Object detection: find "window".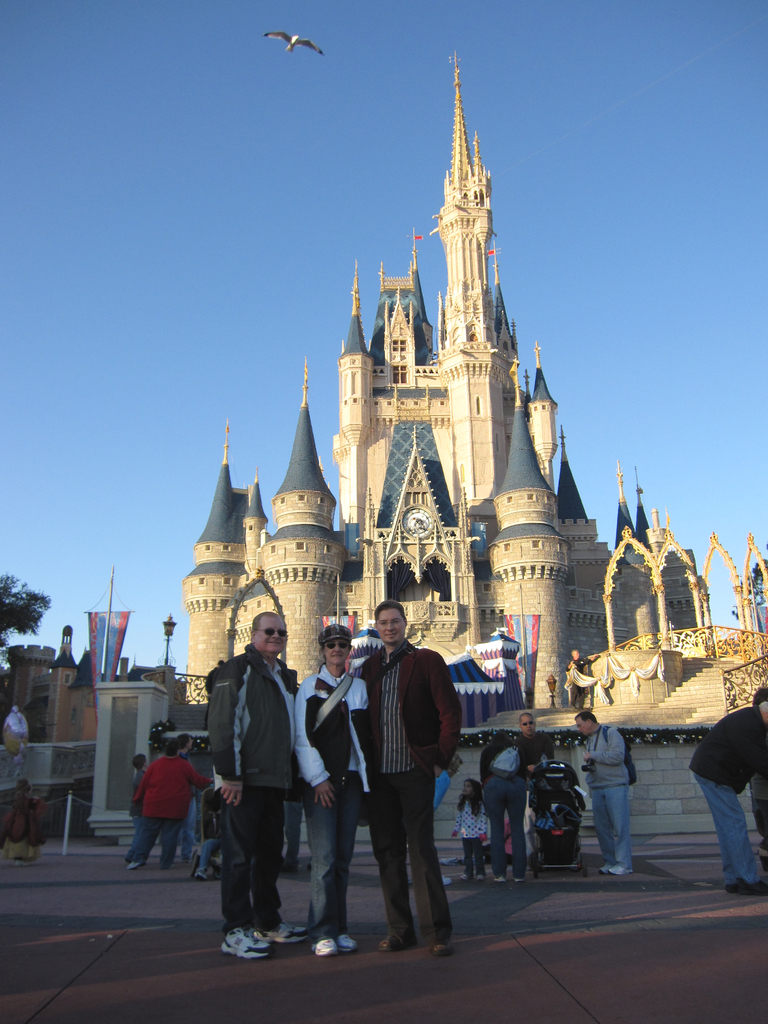
{"x1": 546, "y1": 495, "x2": 551, "y2": 500}.
